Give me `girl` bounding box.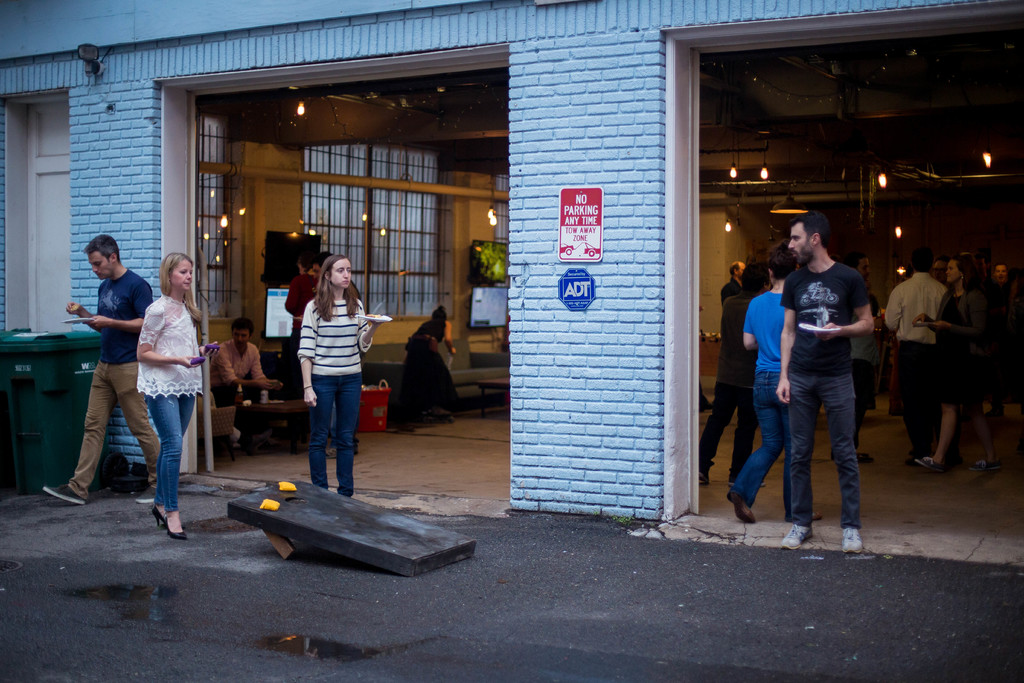
x1=296 y1=255 x2=392 y2=498.
